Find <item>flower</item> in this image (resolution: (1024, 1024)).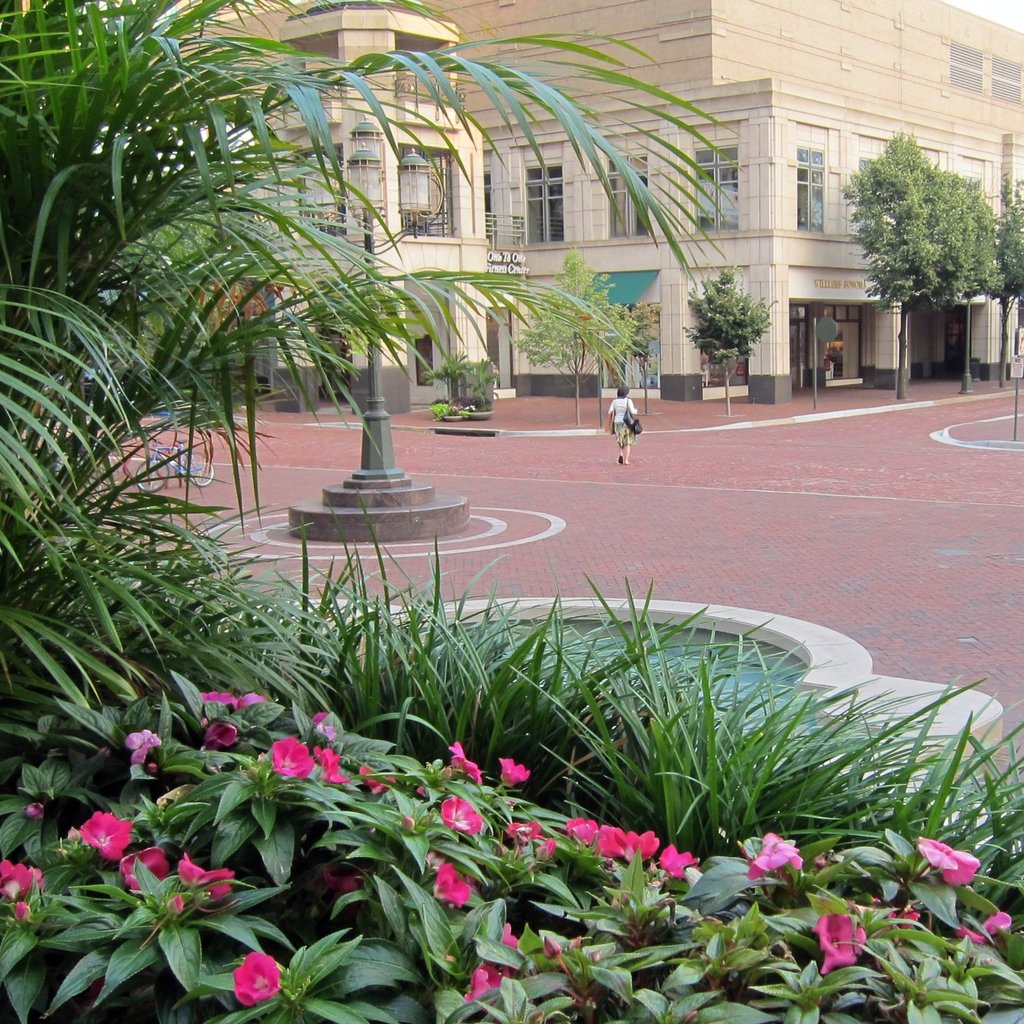
bbox=[916, 829, 985, 883].
